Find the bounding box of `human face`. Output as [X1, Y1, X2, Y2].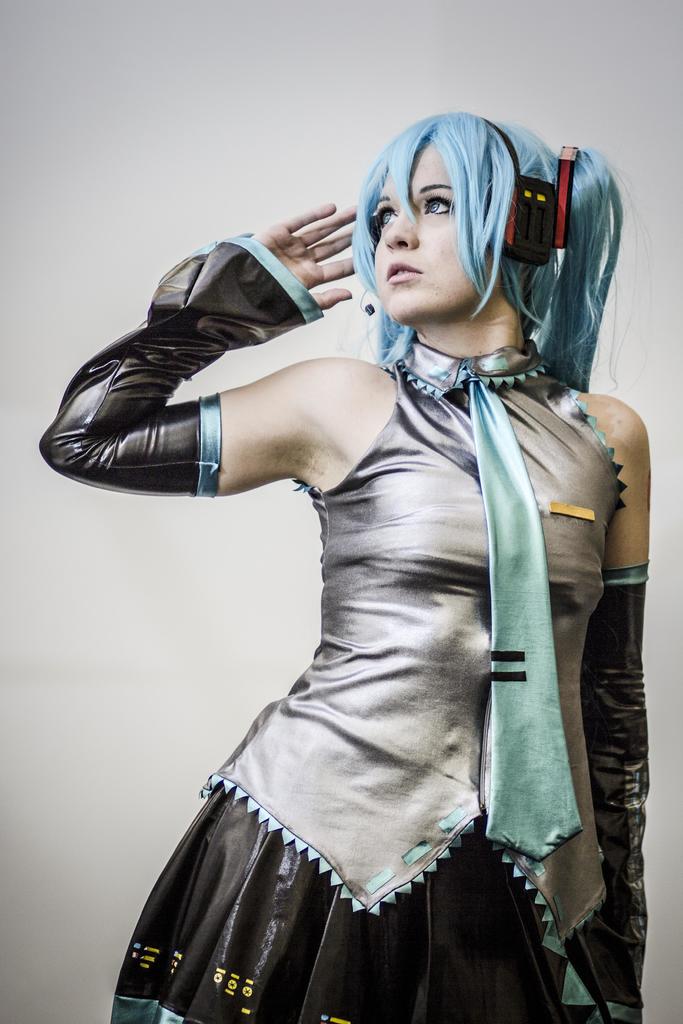
[374, 140, 502, 321].
